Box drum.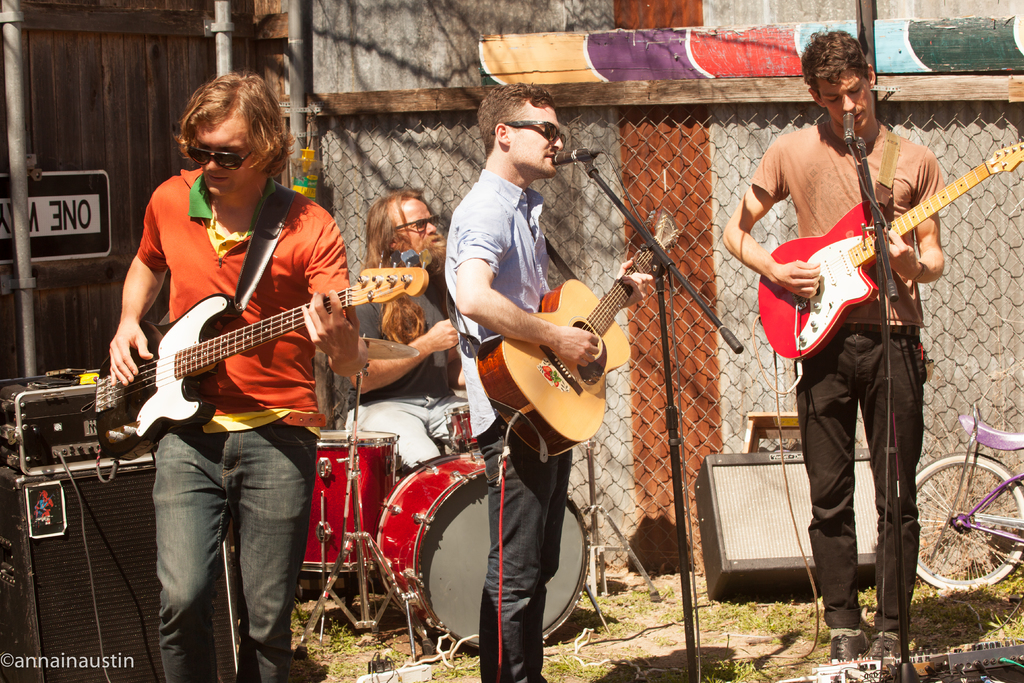
<region>300, 429, 399, 575</region>.
